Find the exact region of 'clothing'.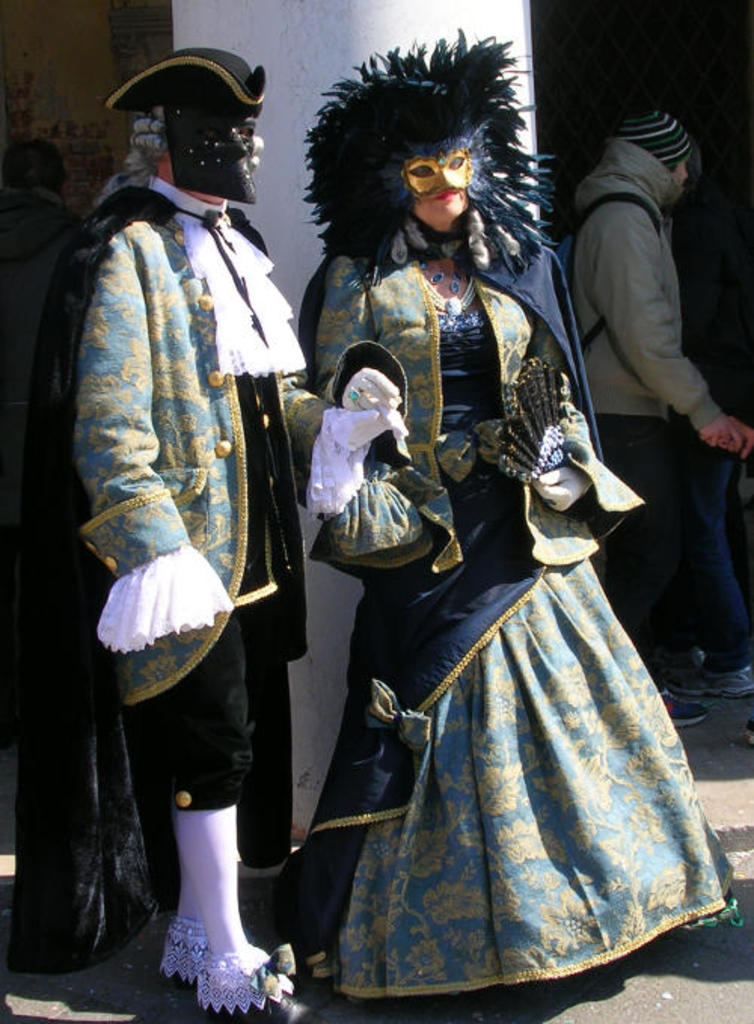
Exact region: rect(45, 90, 311, 927).
